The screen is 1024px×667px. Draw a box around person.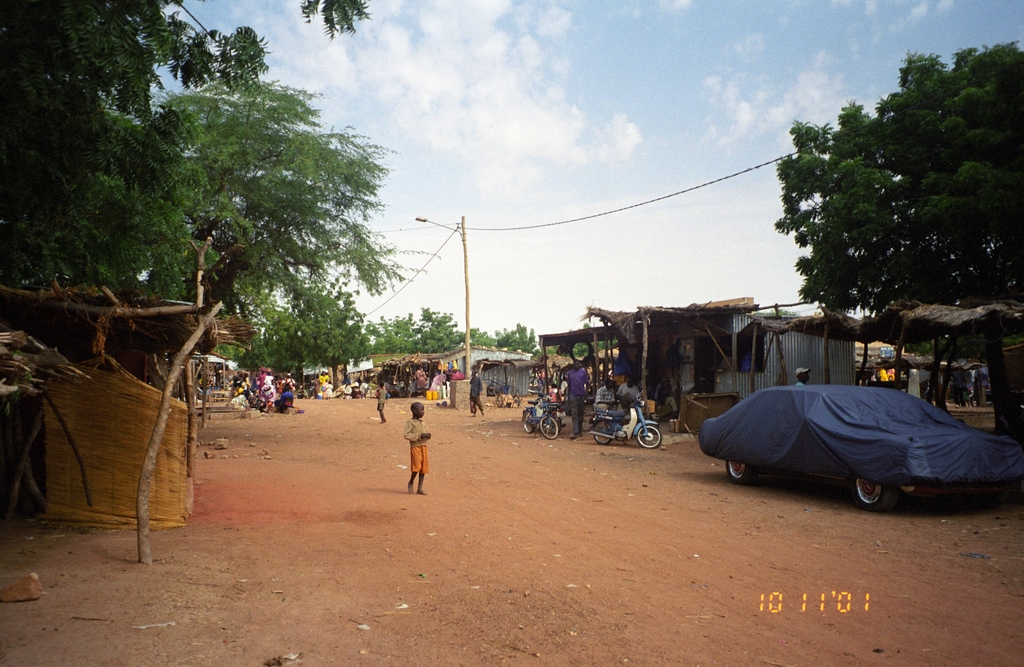
[376, 383, 391, 422].
